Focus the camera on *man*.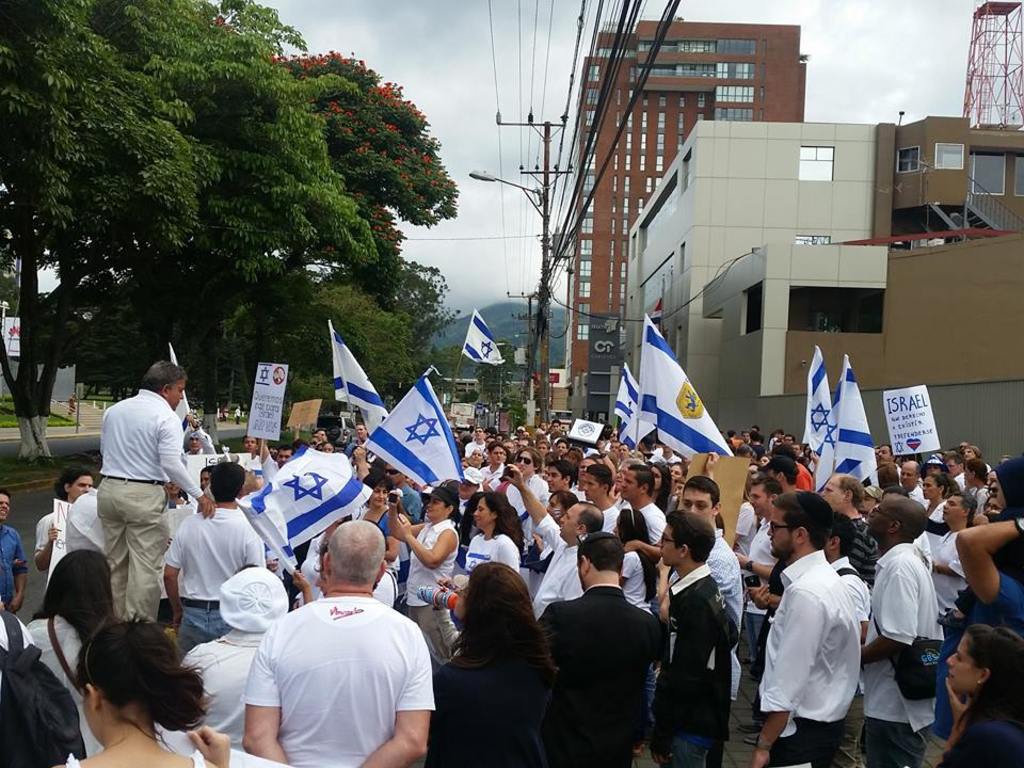
Focus region: crop(461, 425, 487, 462).
